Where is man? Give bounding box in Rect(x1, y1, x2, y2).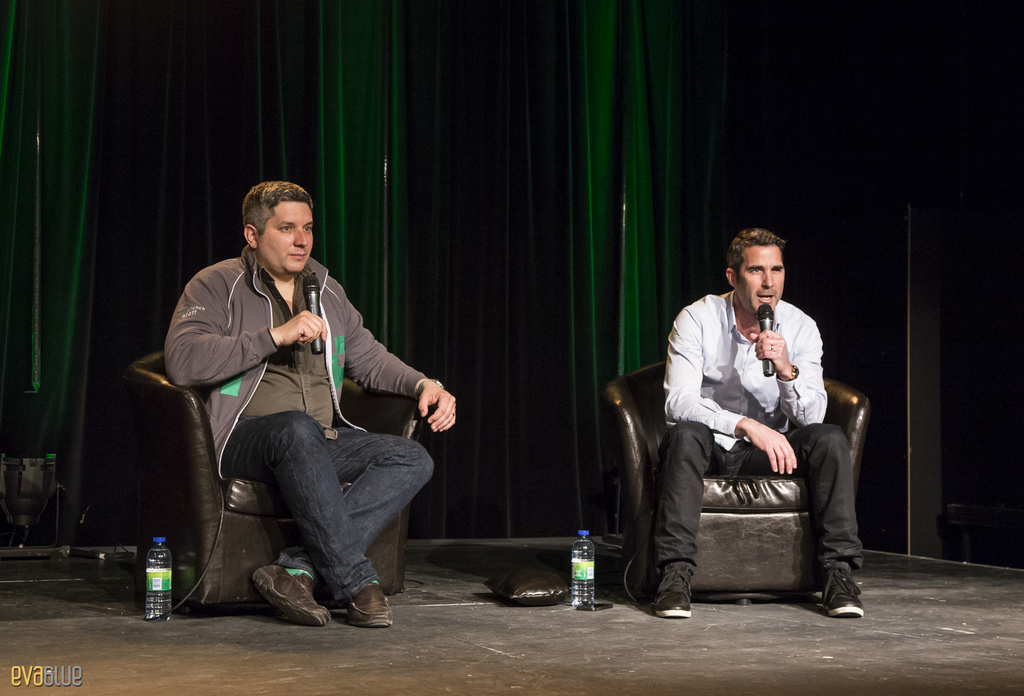
Rect(147, 173, 440, 641).
